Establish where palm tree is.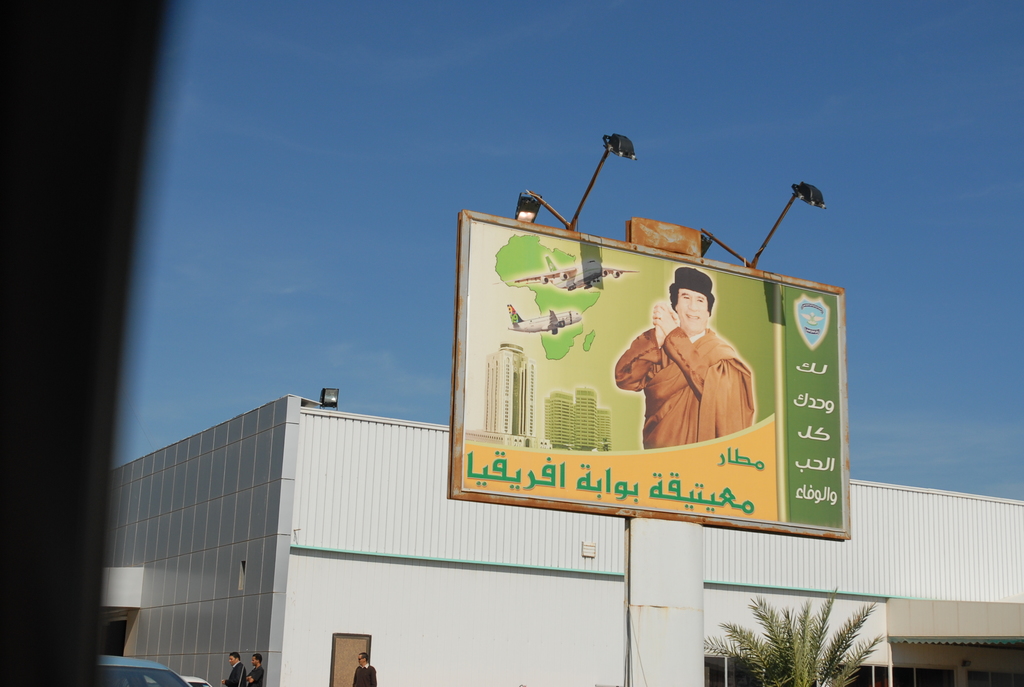
Established at (x1=703, y1=577, x2=884, y2=686).
